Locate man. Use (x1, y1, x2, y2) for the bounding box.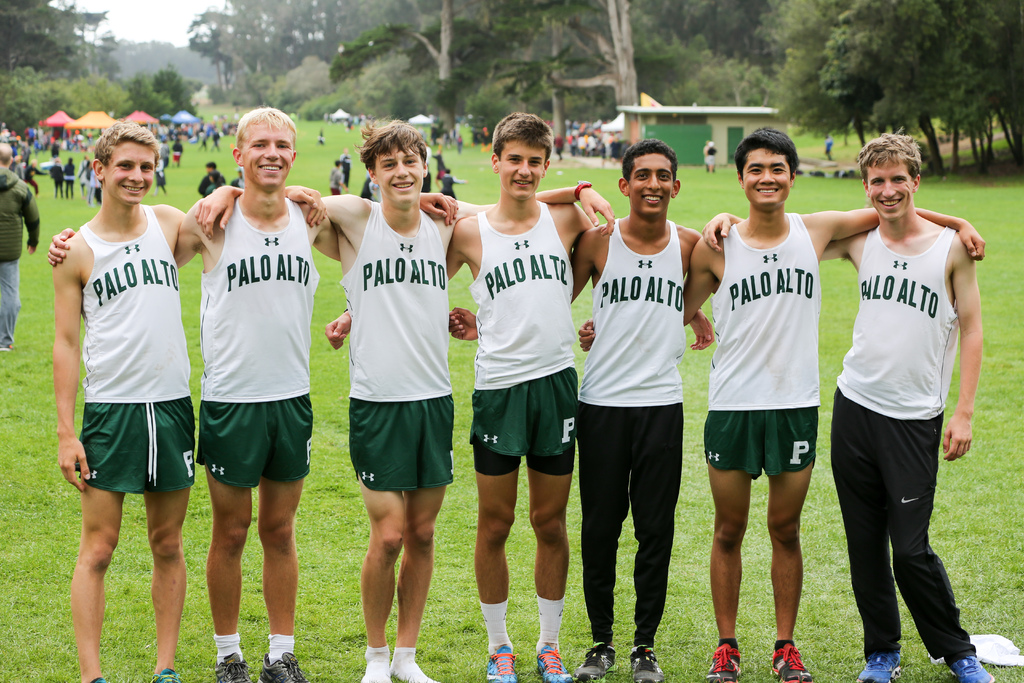
(46, 110, 458, 682).
